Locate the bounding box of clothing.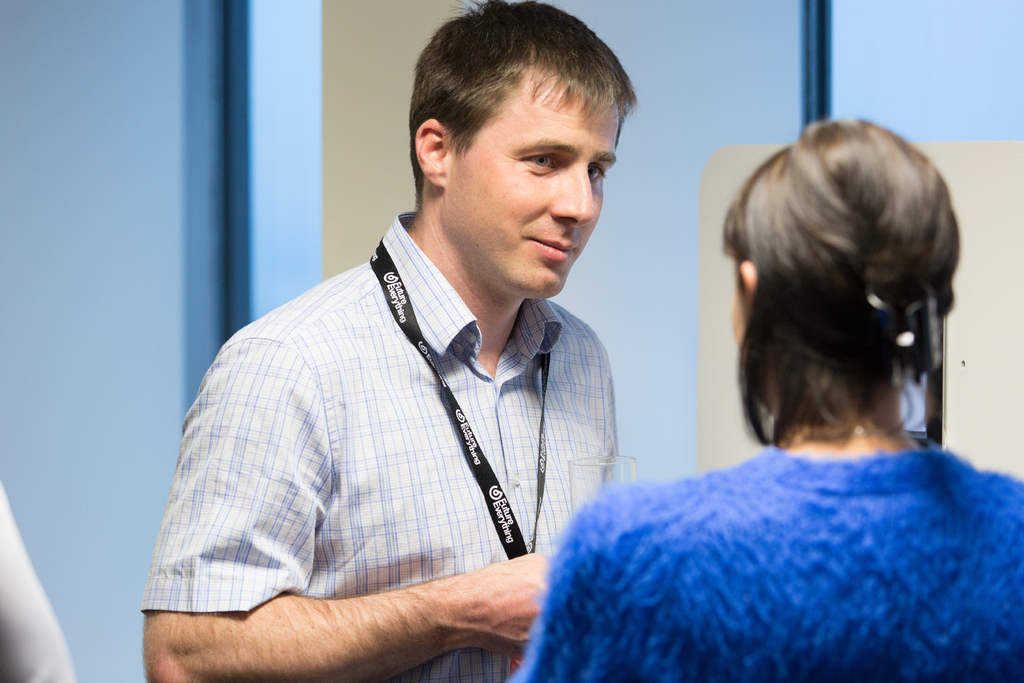
Bounding box: bbox(505, 441, 1023, 682).
